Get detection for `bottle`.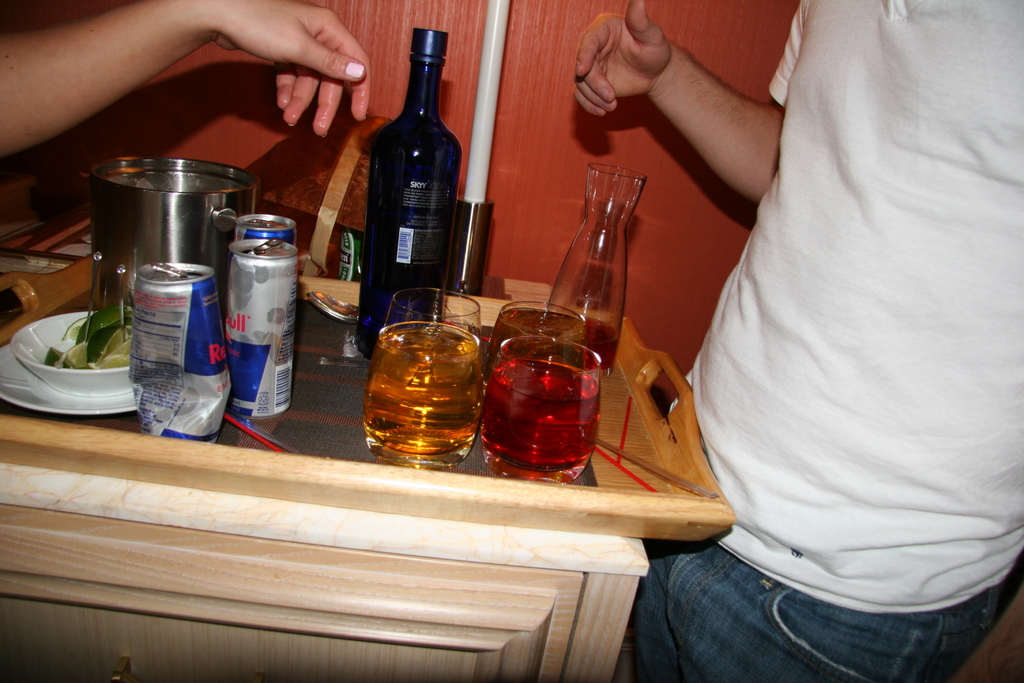
Detection: select_region(484, 235, 626, 475).
